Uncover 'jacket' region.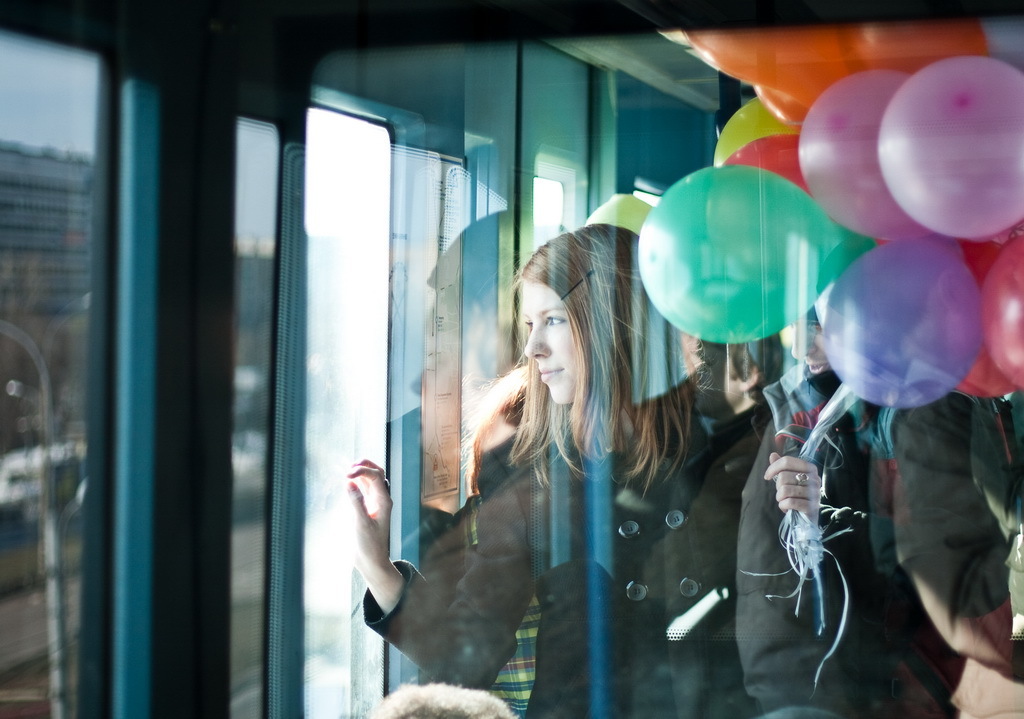
Uncovered: bbox=[391, 336, 759, 685].
